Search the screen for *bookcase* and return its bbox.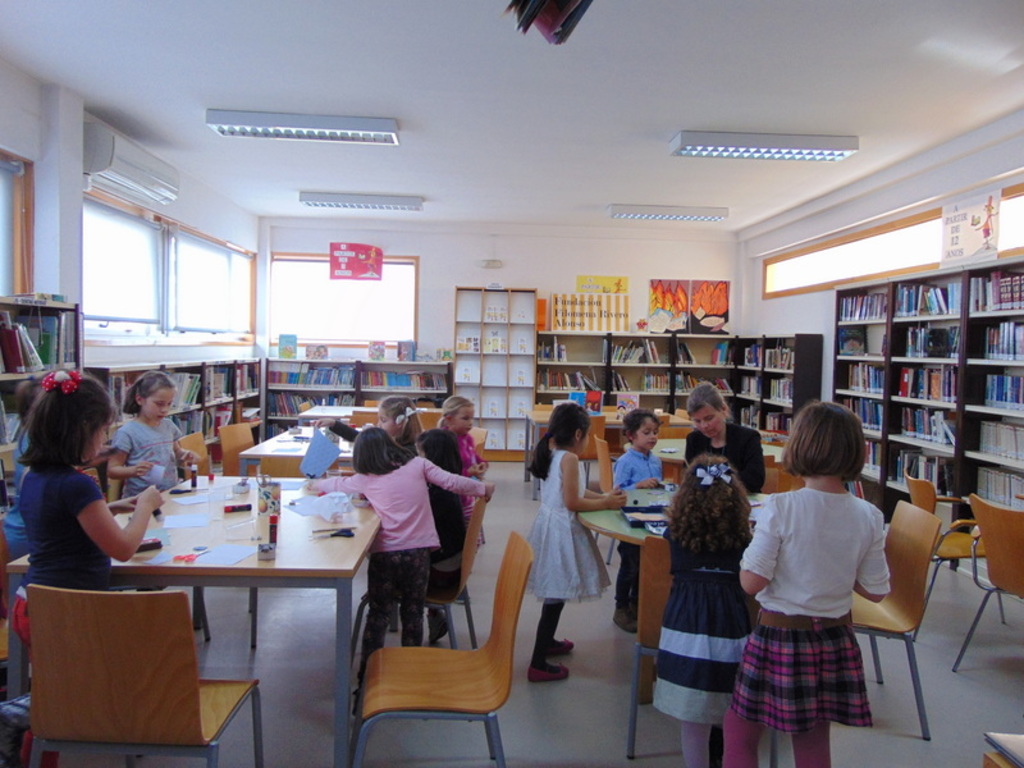
Found: region(529, 323, 826, 470).
